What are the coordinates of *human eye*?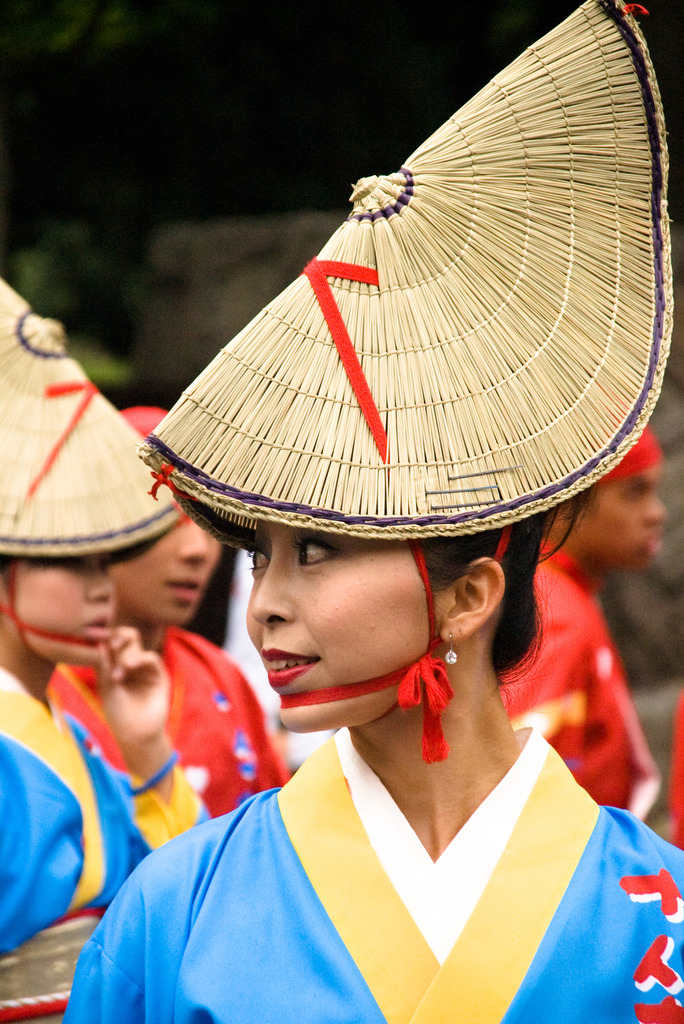
crop(285, 531, 350, 568).
